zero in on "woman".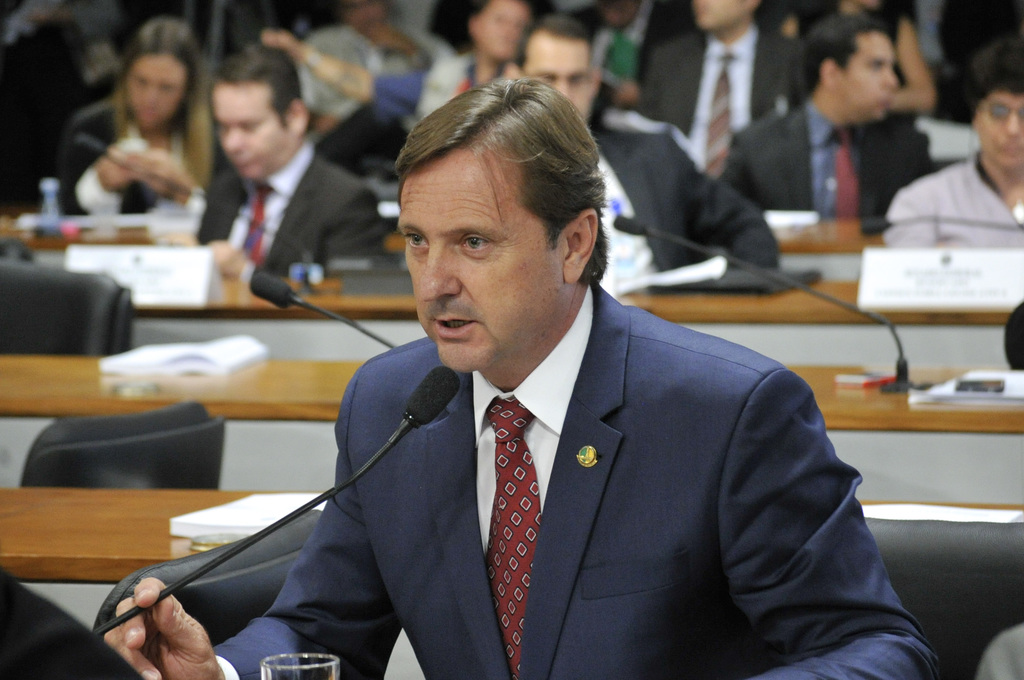
Zeroed in: locate(884, 36, 1023, 244).
